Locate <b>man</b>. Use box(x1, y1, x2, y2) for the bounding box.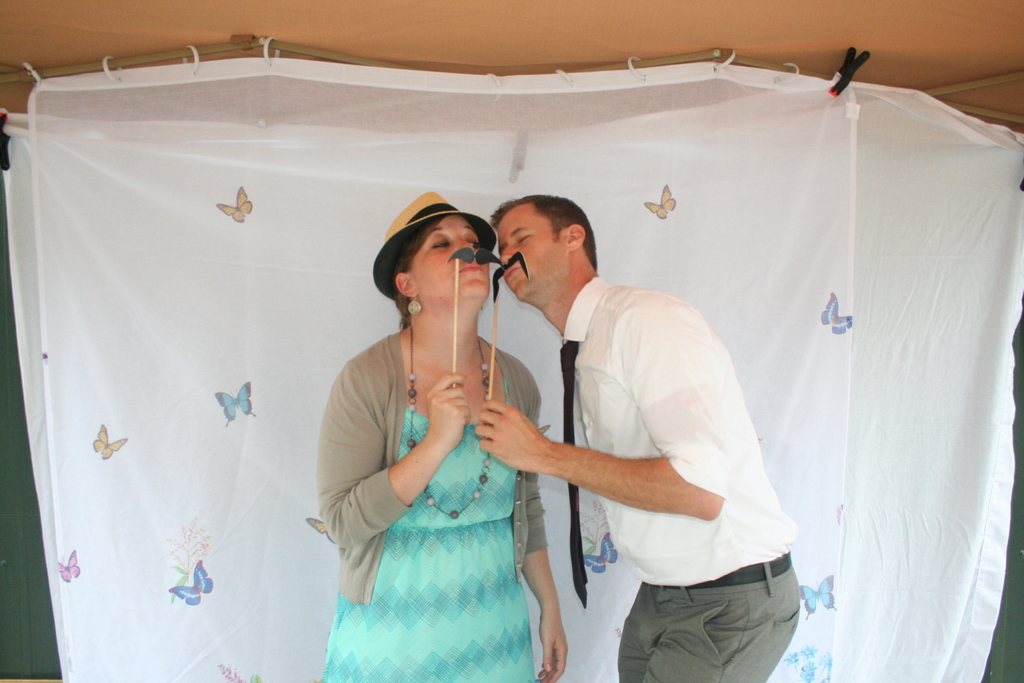
box(476, 196, 801, 682).
